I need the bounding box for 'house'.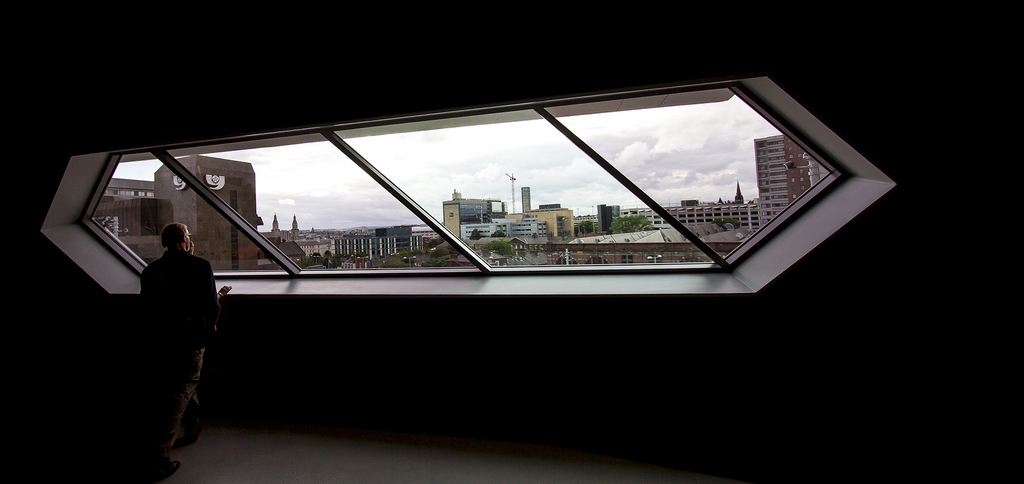
Here it is: 595 201 623 238.
